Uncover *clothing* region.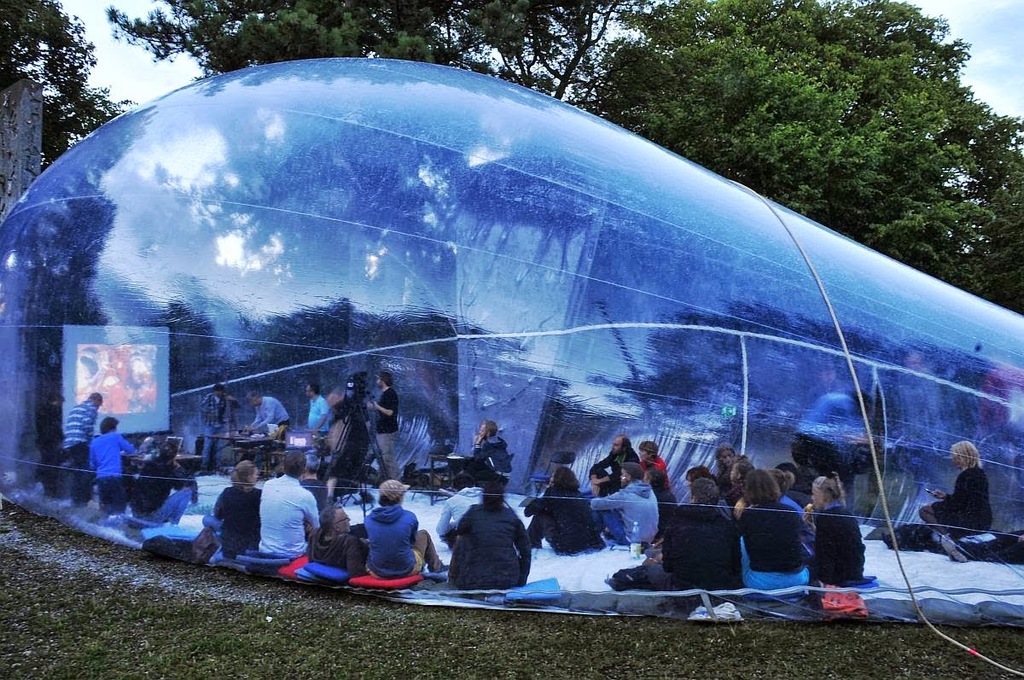
Uncovered: x1=666, y1=504, x2=736, y2=589.
